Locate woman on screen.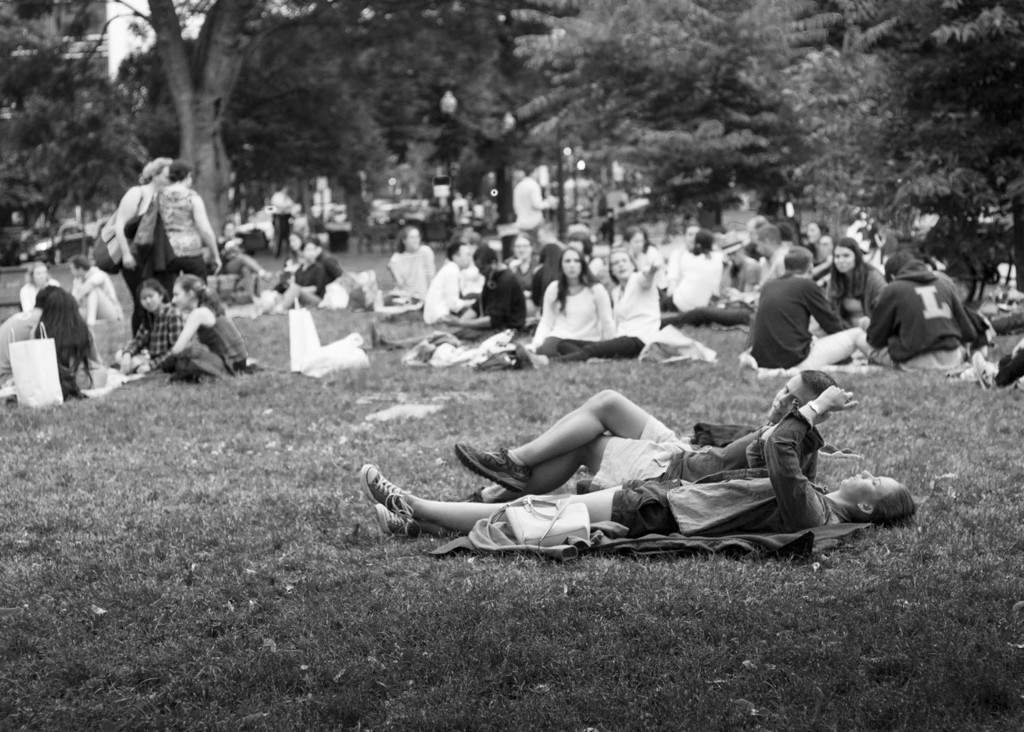
On screen at BBox(668, 231, 733, 316).
